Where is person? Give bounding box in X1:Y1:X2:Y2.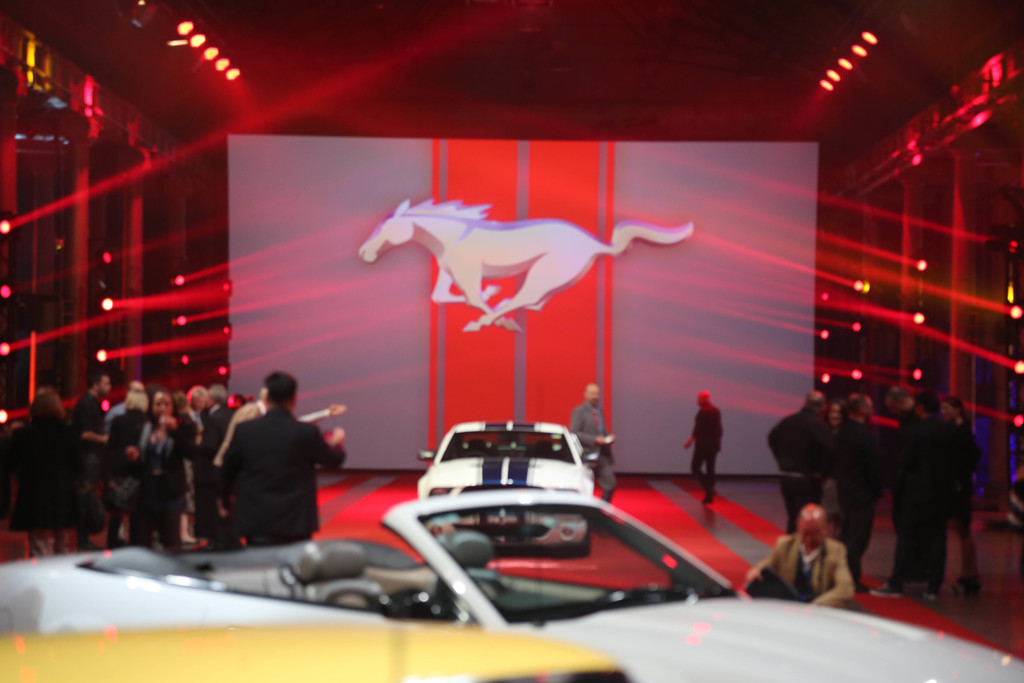
767:386:836:538.
